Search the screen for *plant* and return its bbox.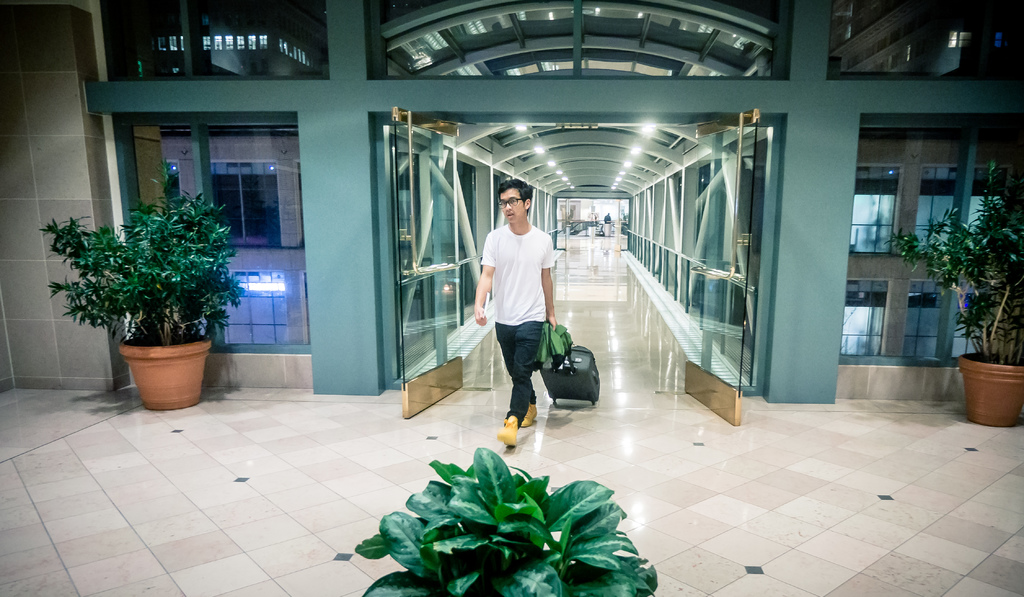
Found: rect(43, 157, 252, 347).
